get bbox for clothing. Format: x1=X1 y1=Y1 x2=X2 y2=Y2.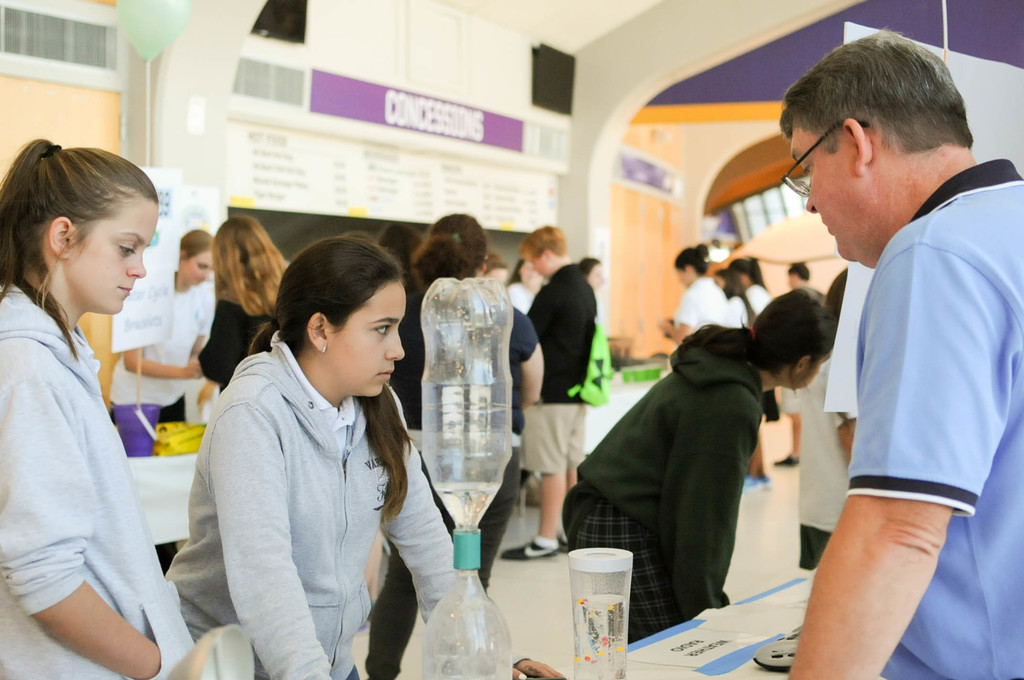
x1=0 y1=275 x2=203 y2=679.
